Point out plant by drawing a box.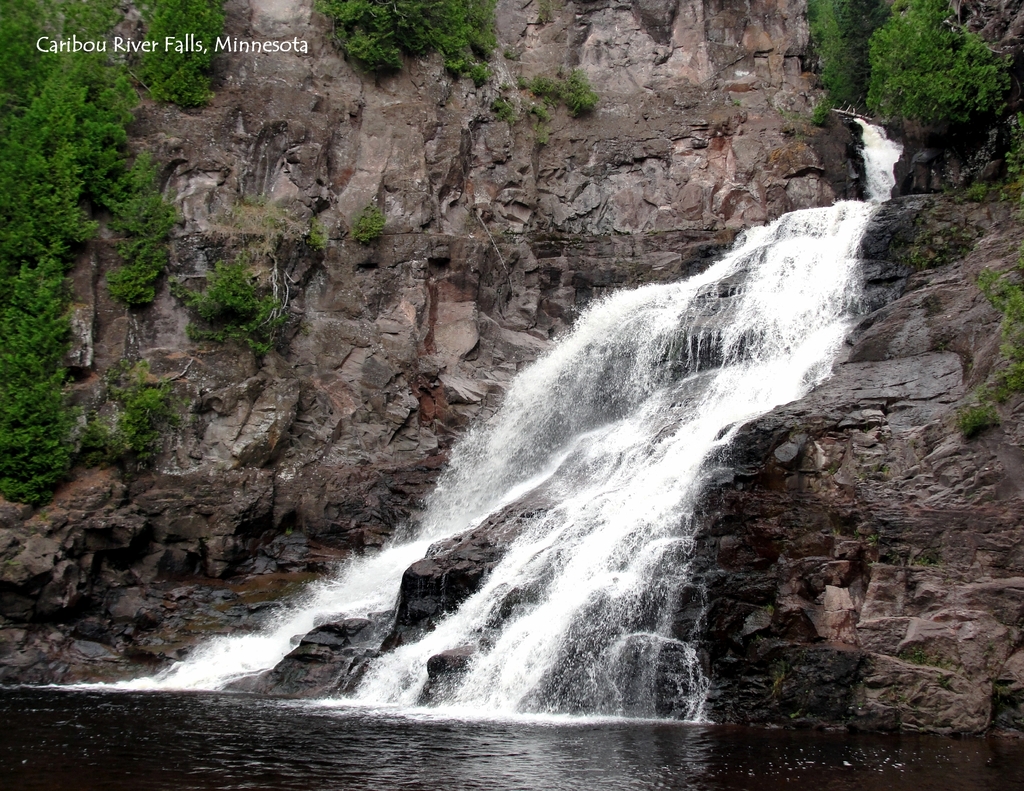
rect(306, 0, 503, 89).
